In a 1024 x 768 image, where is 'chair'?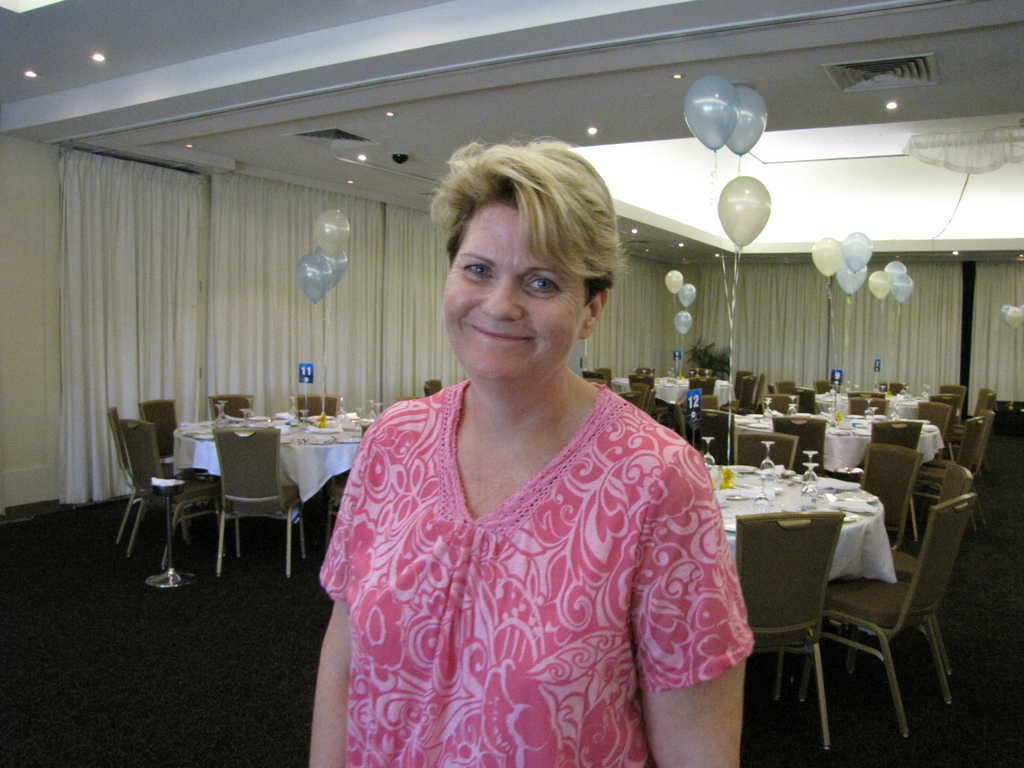
region(870, 422, 921, 540).
